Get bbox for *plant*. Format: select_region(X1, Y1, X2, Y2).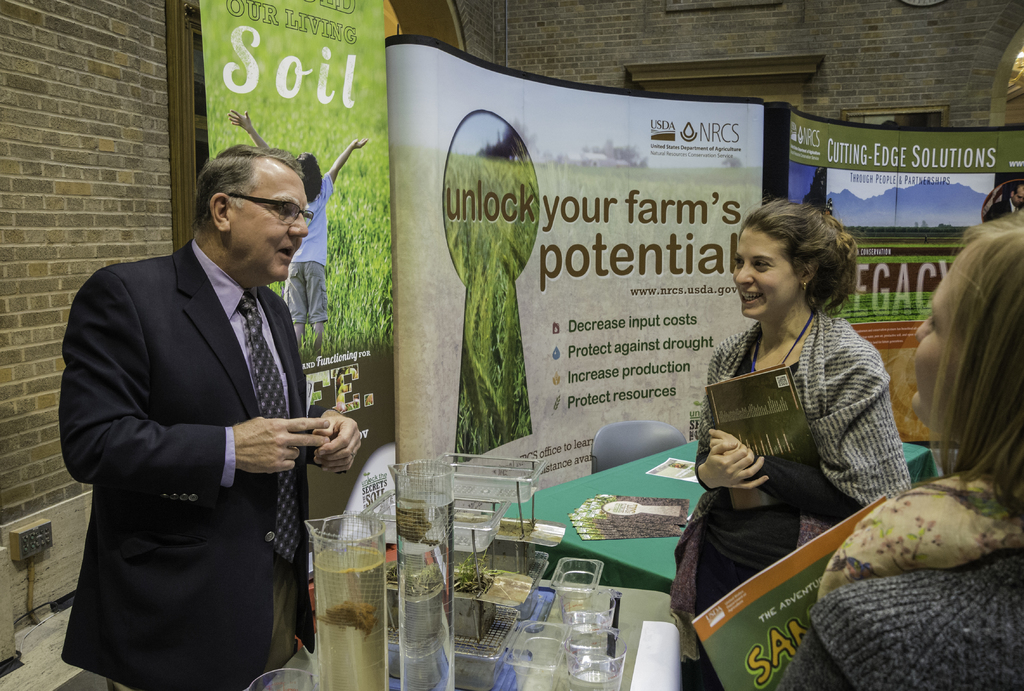
select_region(450, 551, 516, 594).
